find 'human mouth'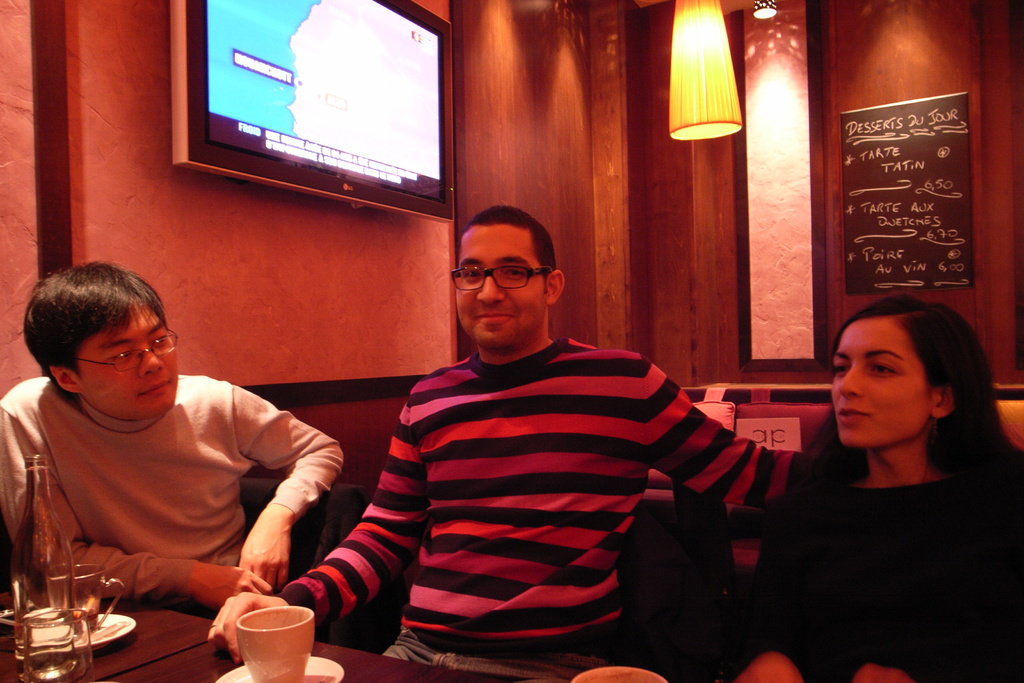
(x1=842, y1=406, x2=876, y2=427)
